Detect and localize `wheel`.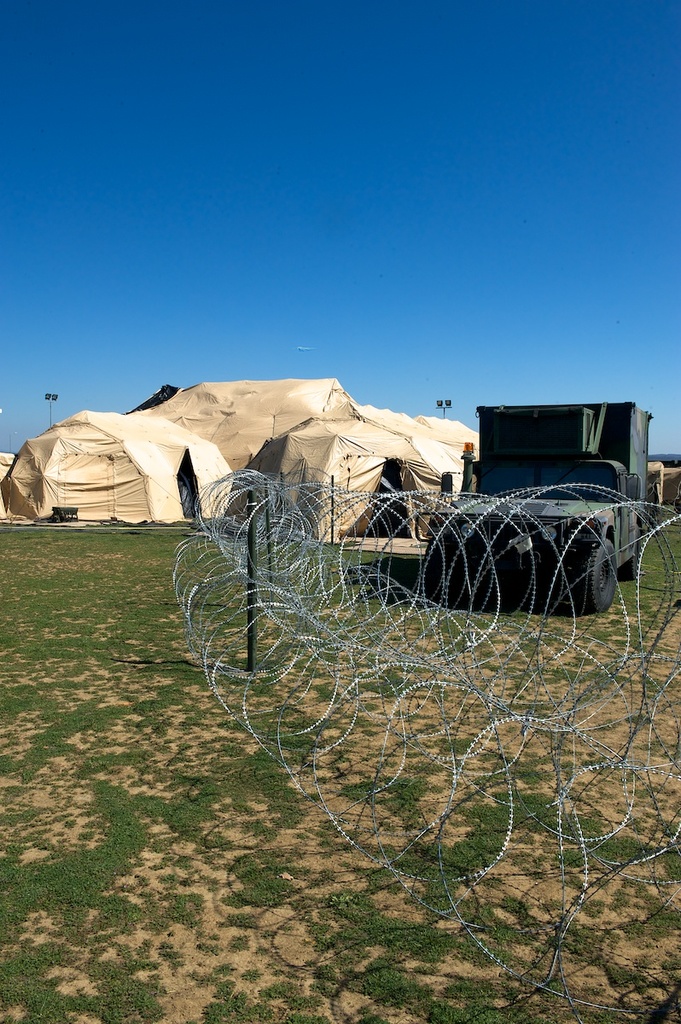
Localized at crop(624, 538, 642, 580).
